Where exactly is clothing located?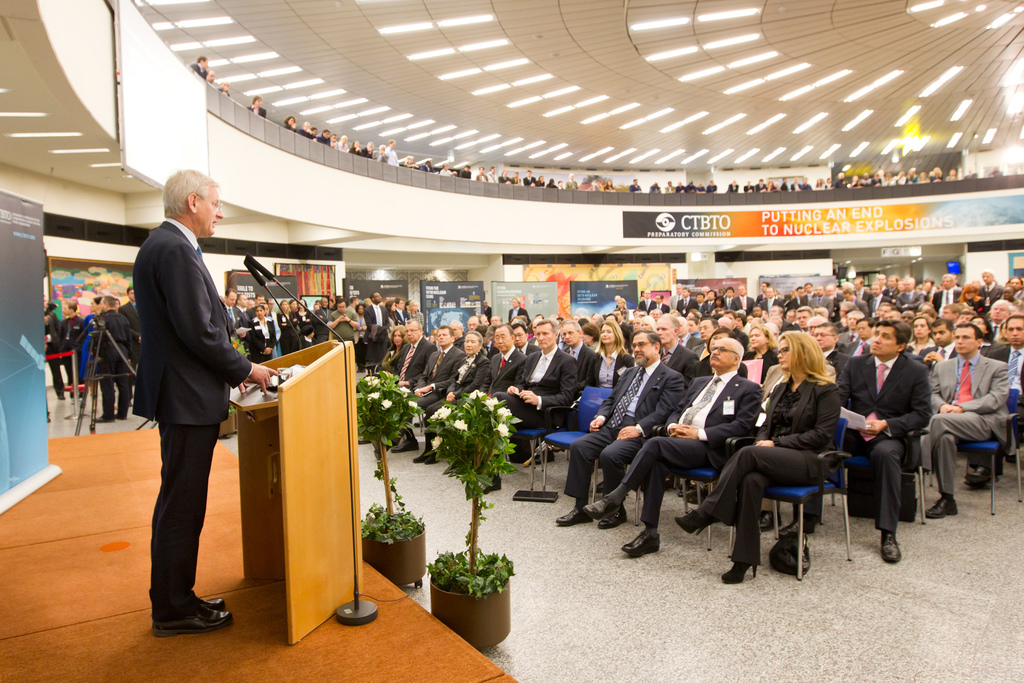
Its bounding box is [left=731, top=293, right=756, bottom=314].
